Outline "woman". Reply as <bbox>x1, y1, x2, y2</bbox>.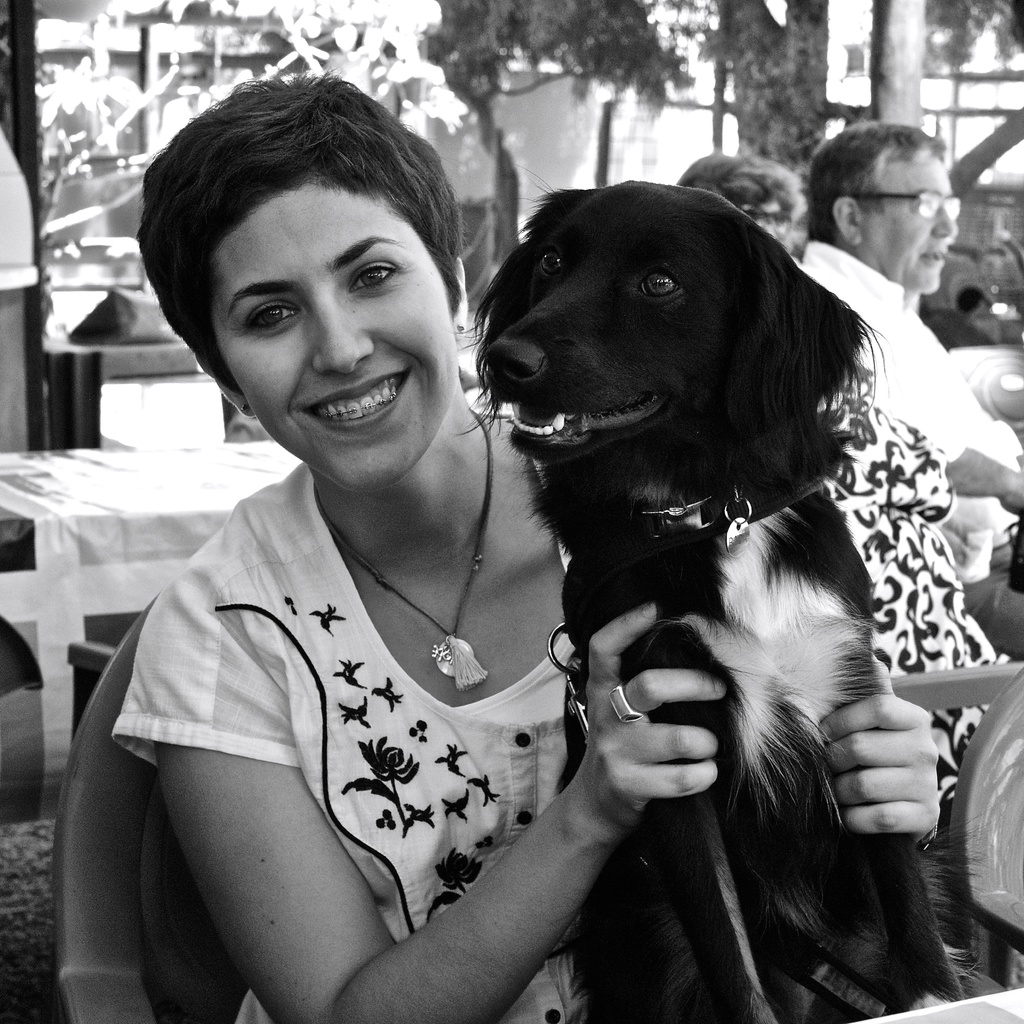
<bbox>109, 65, 945, 1023</bbox>.
